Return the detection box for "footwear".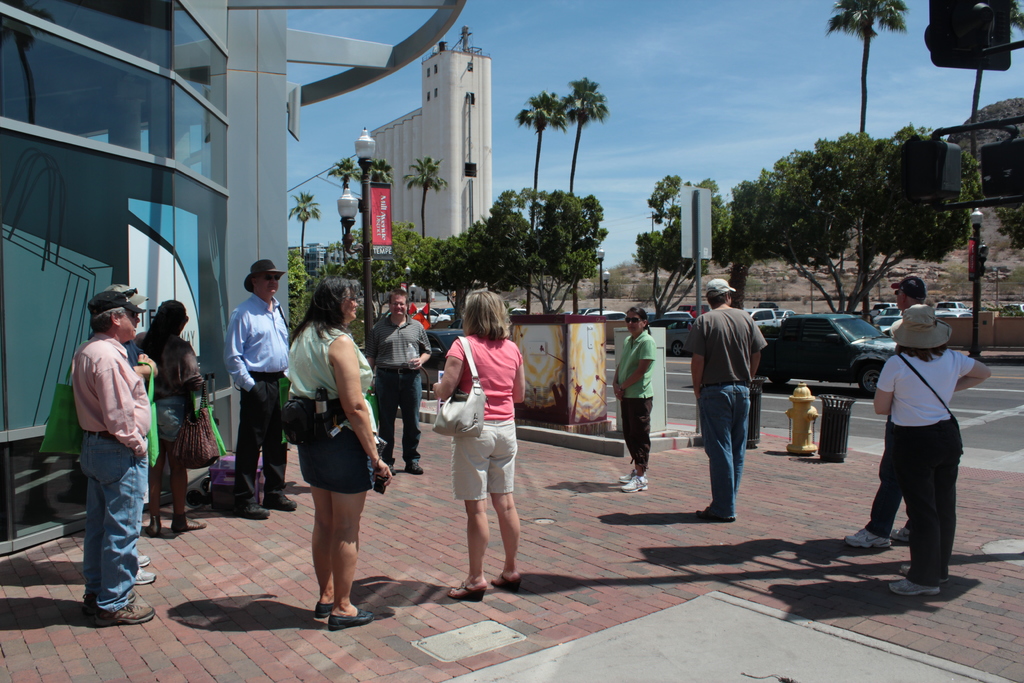
{"x1": 137, "y1": 514, "x2": 166, "y2": 537}.
